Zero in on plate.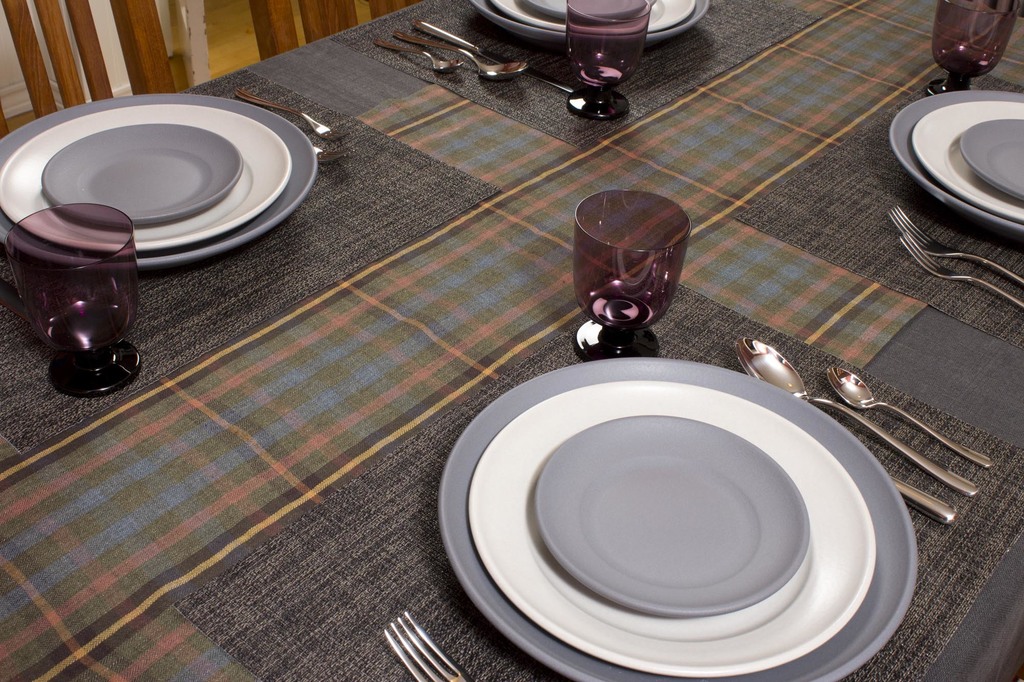
Zeroed in: [left=41, top=126, right=243, bottom=228].
